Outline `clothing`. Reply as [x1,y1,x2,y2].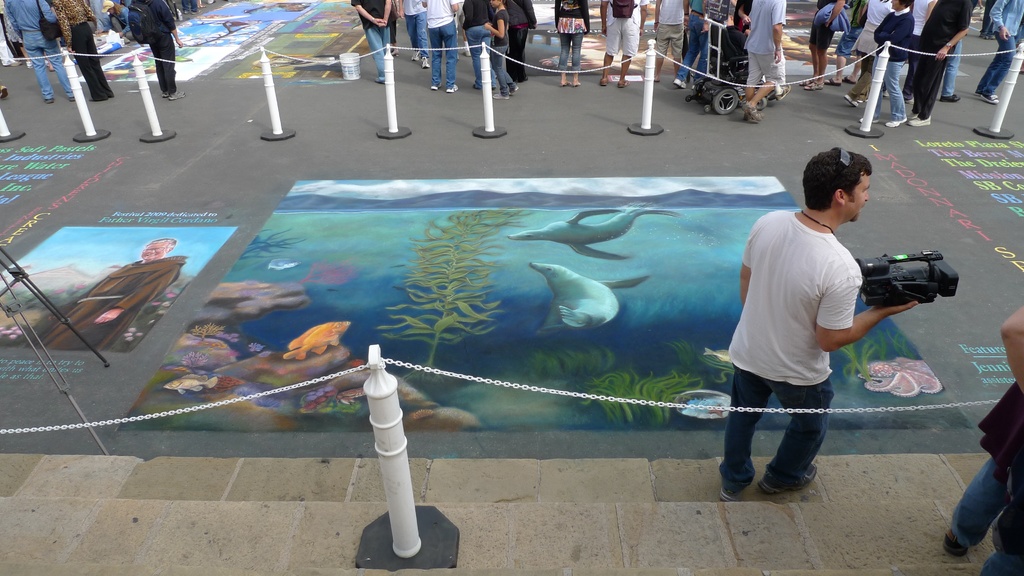
[349,0,388,73].
